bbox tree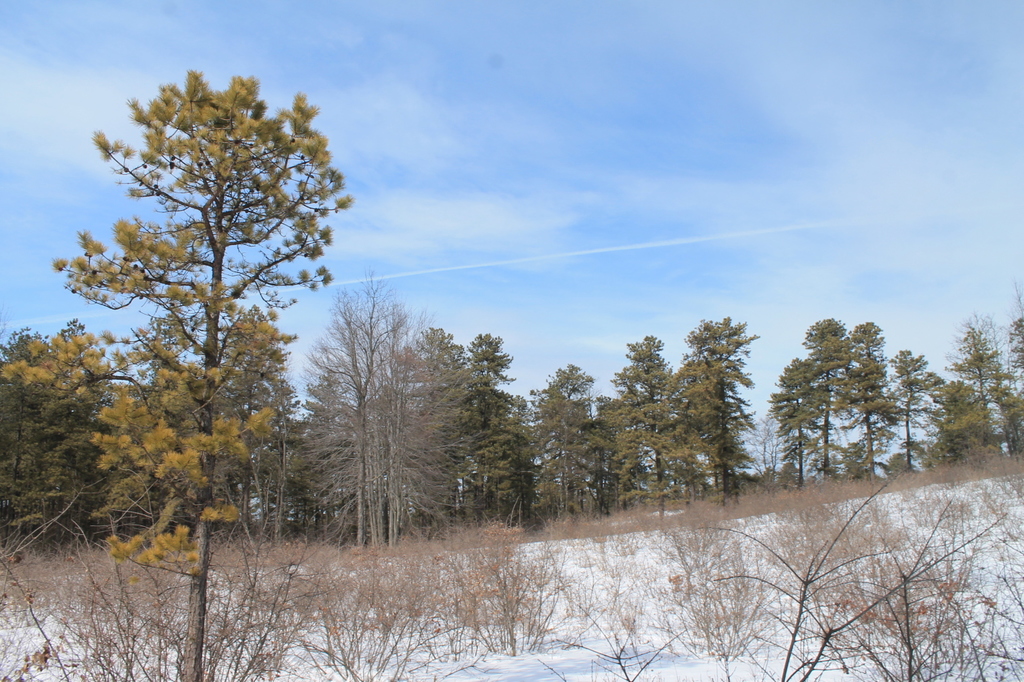
bbox=(220, 325, 319, 582)
